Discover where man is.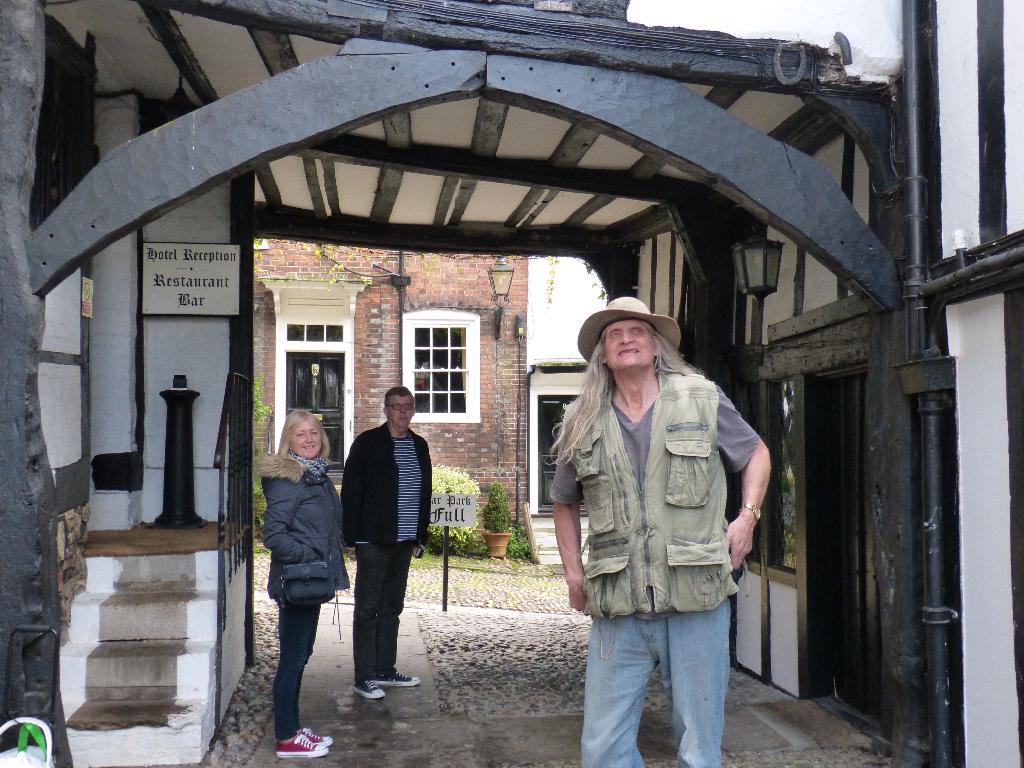
Discovered at [x1=253, y1=405, x2=337, y2=762].
